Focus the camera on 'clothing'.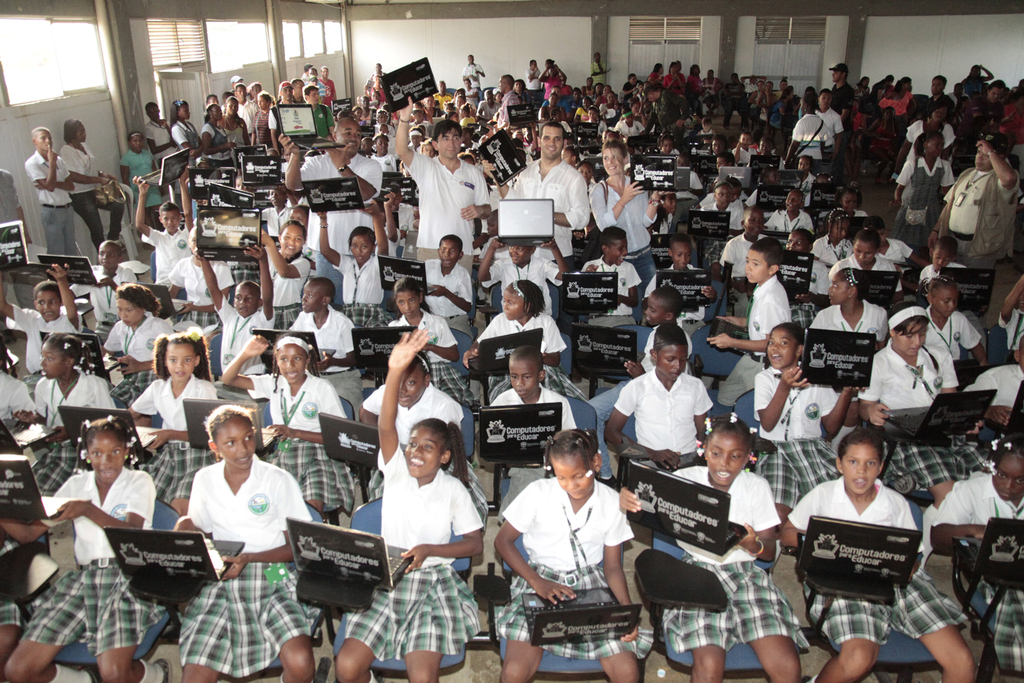
Focus region: BBox(824, 251, 902, 294).
